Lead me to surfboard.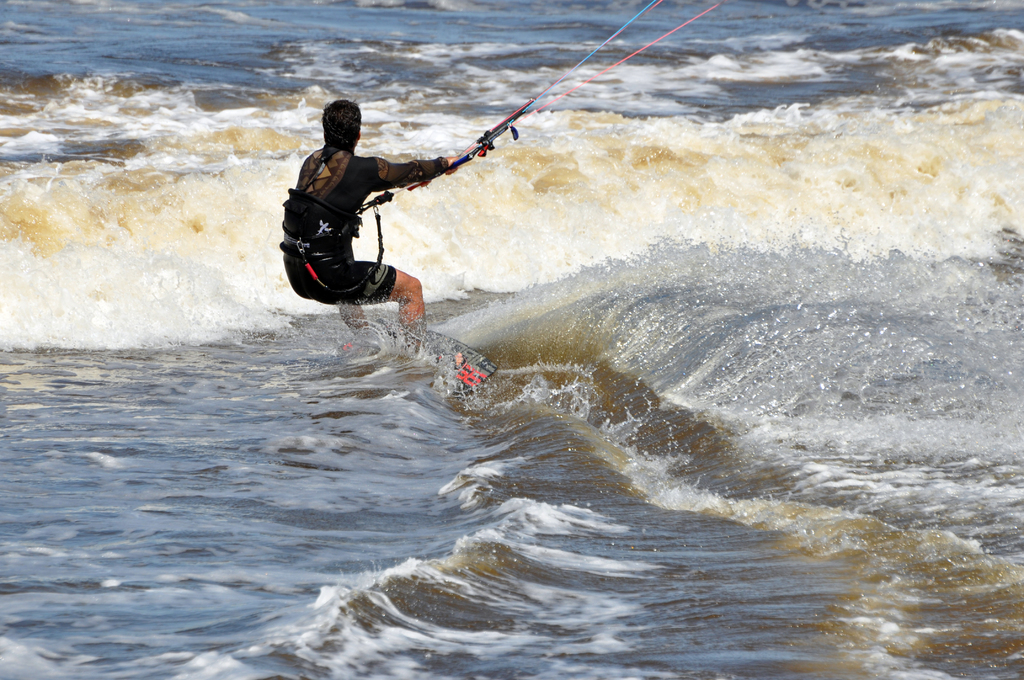
Lead to {"left": 336, "top": 326, "right": 496, "bottom": 392}.
